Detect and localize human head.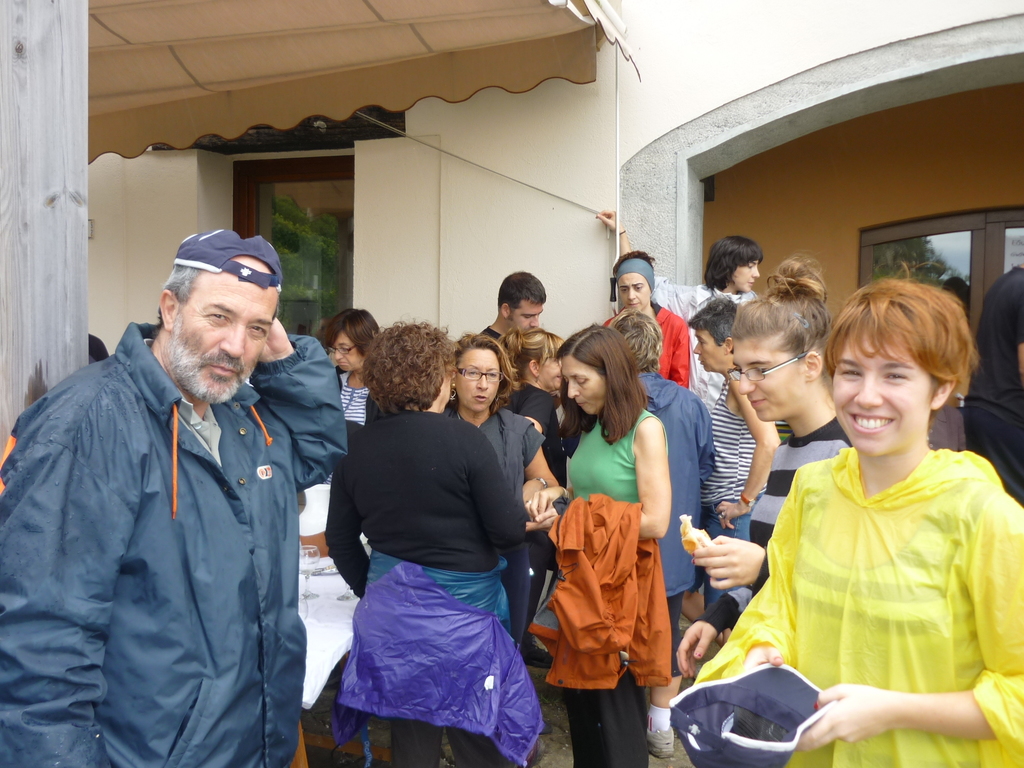
Localized at x1=452 y1=333 x2=510 y2=410.
